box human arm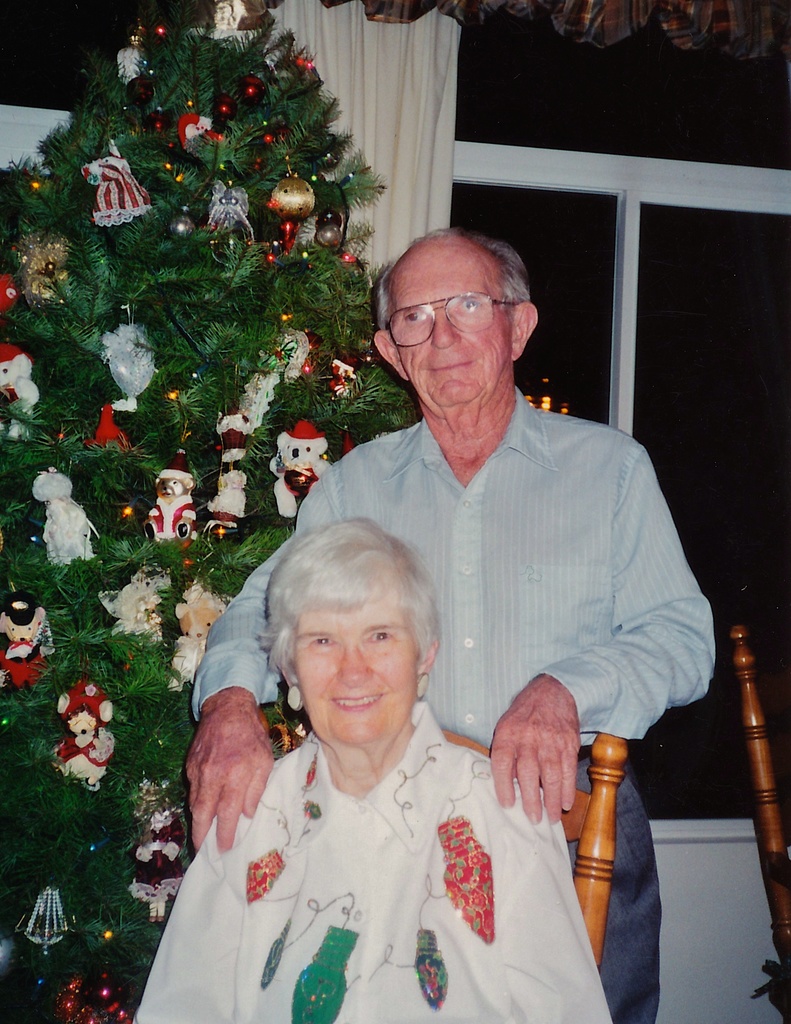
bbox=[123, 755, 282, 1023]
